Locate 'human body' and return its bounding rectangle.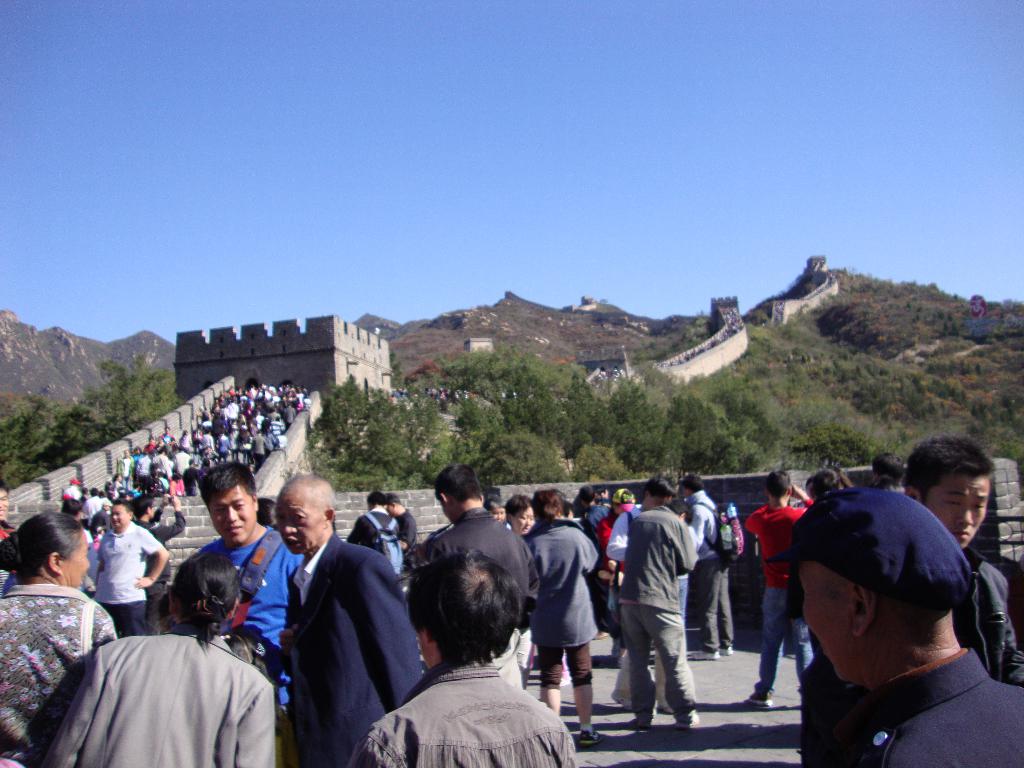
{"left": 348, "top": 653, "right": 584, "bottom": 767}.
